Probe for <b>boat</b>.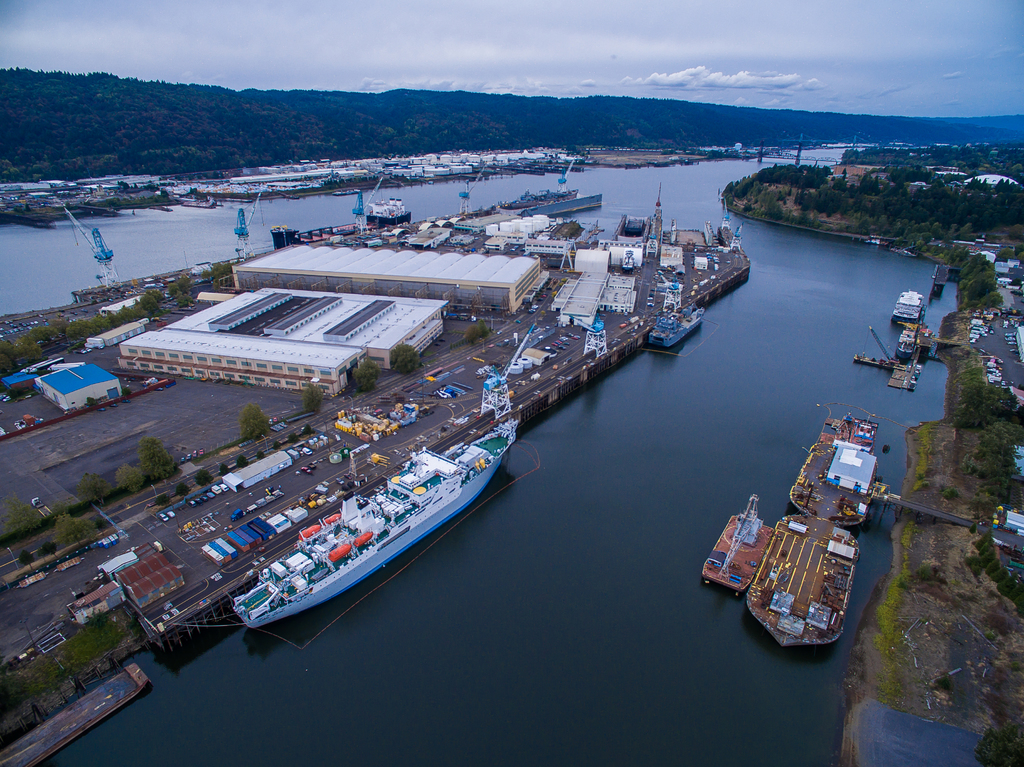
Probe result: rect(893, 321, 925, 364).
